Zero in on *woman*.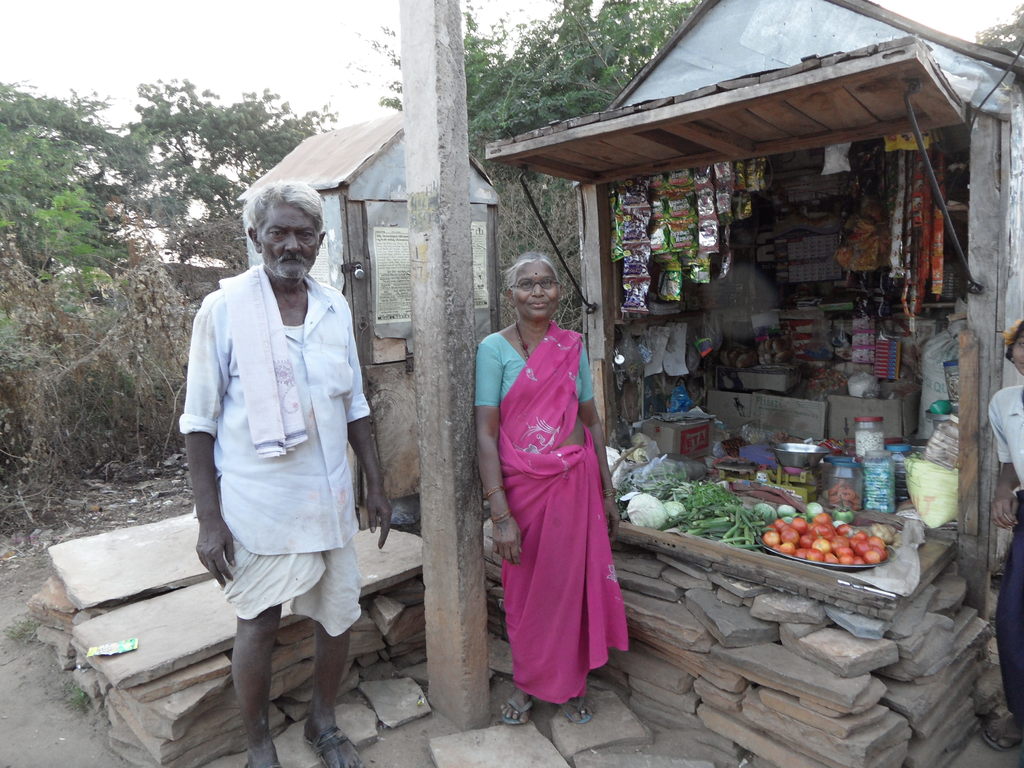
Zeroed in: region(987, 318, 1023, 751).
